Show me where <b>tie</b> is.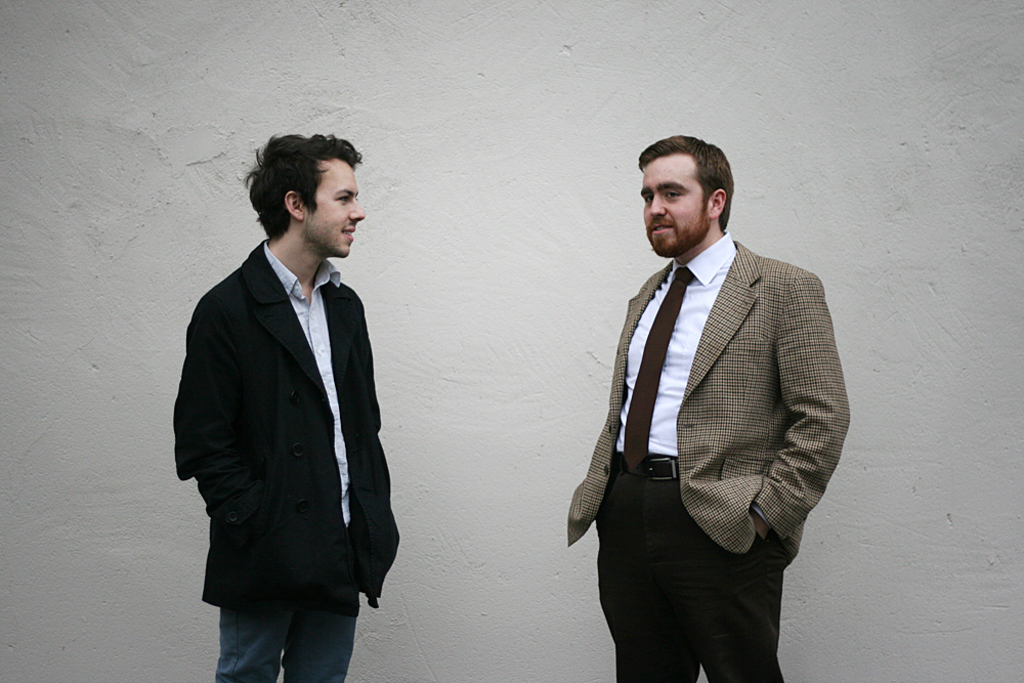
<b>tie</b> is at (621,264,696,474).
